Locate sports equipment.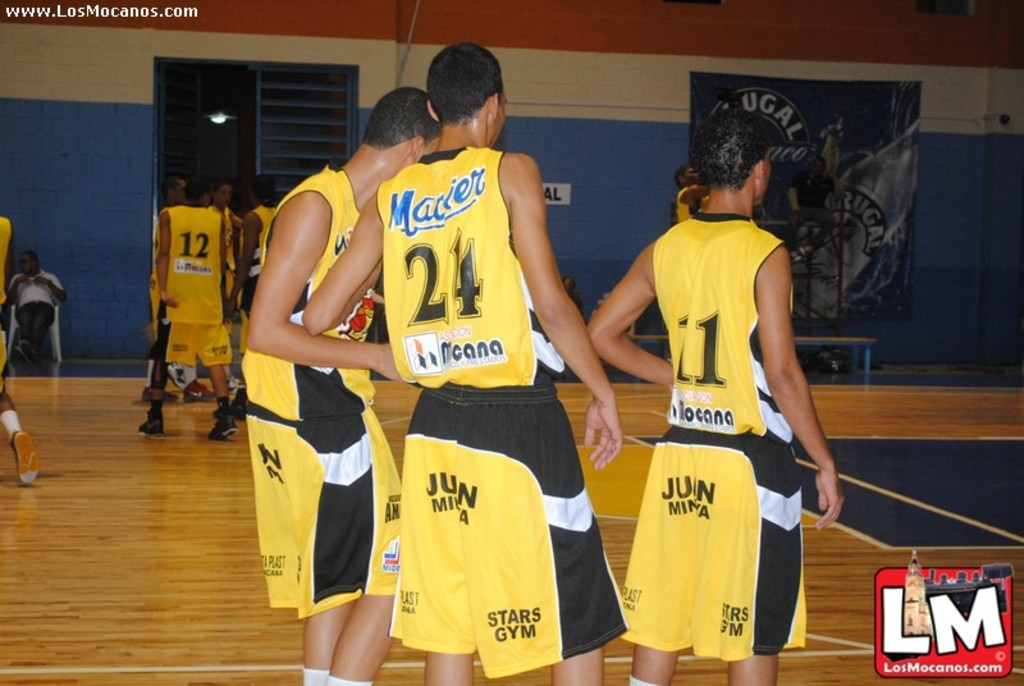
Bounding box: locate(136, 404, 161, 439).
